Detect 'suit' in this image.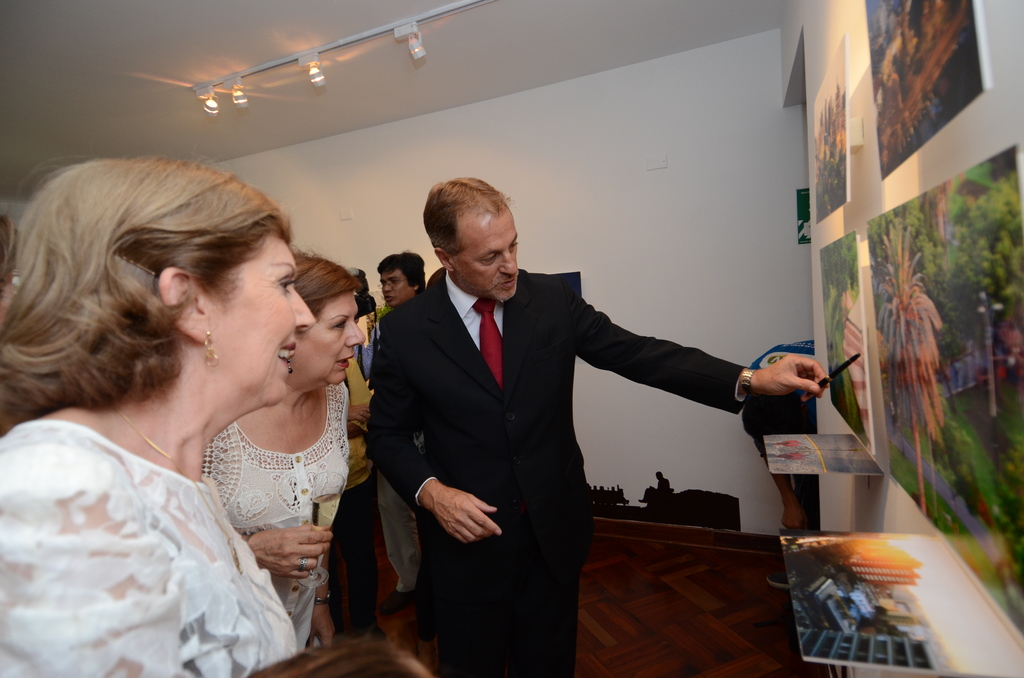
Detection: 361:204:740:636.
